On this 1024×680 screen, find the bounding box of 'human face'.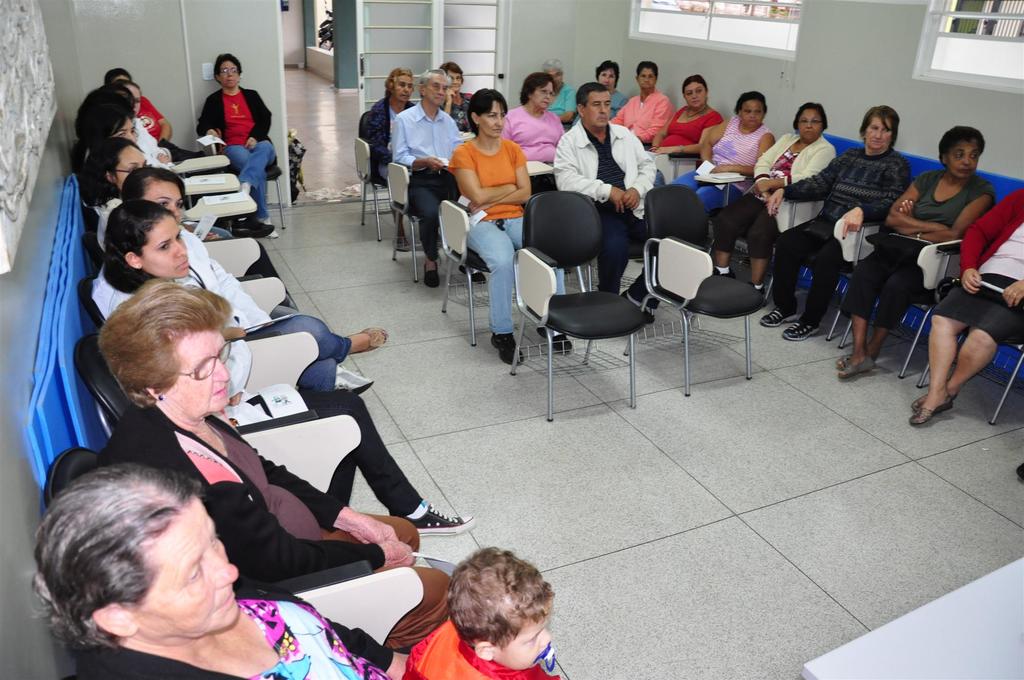
Bounding box: (x1=447, y1=67, x2=461, y2=92).
